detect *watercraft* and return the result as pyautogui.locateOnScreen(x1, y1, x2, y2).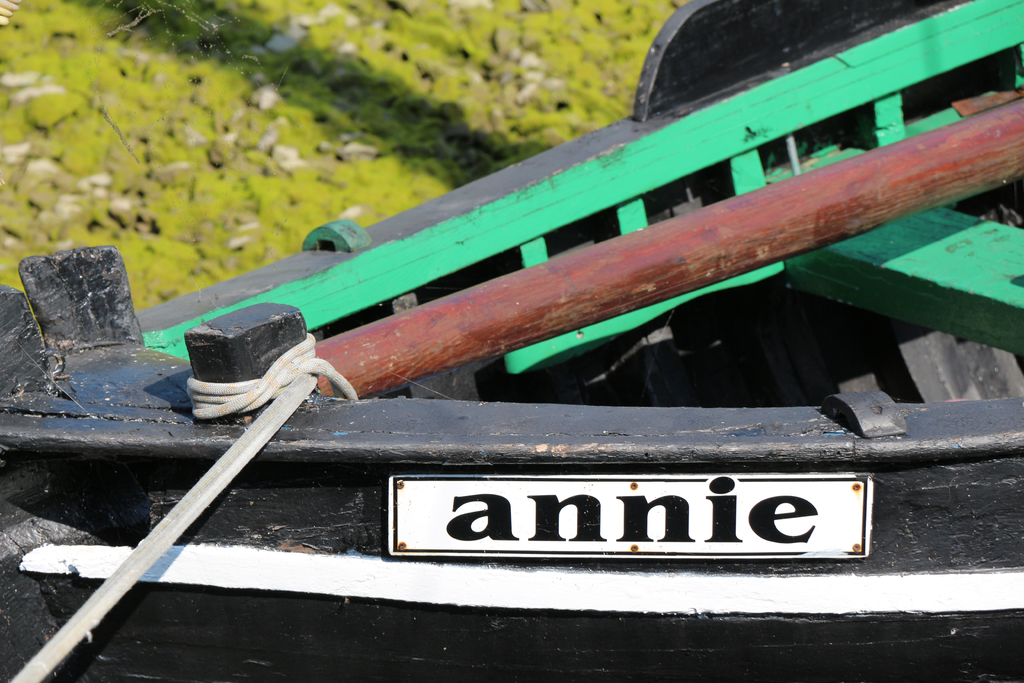
pyautogui.locateOnScreen(0, 0, 1023, 682).
